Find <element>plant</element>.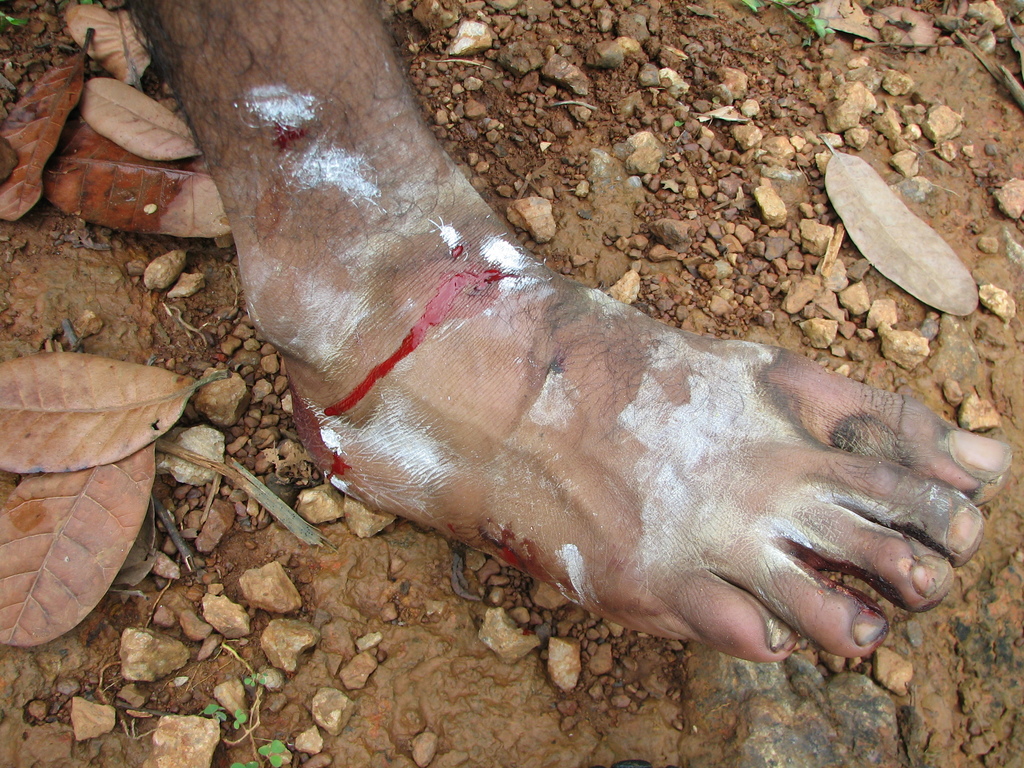
detection(201, 702, 234, 722).
